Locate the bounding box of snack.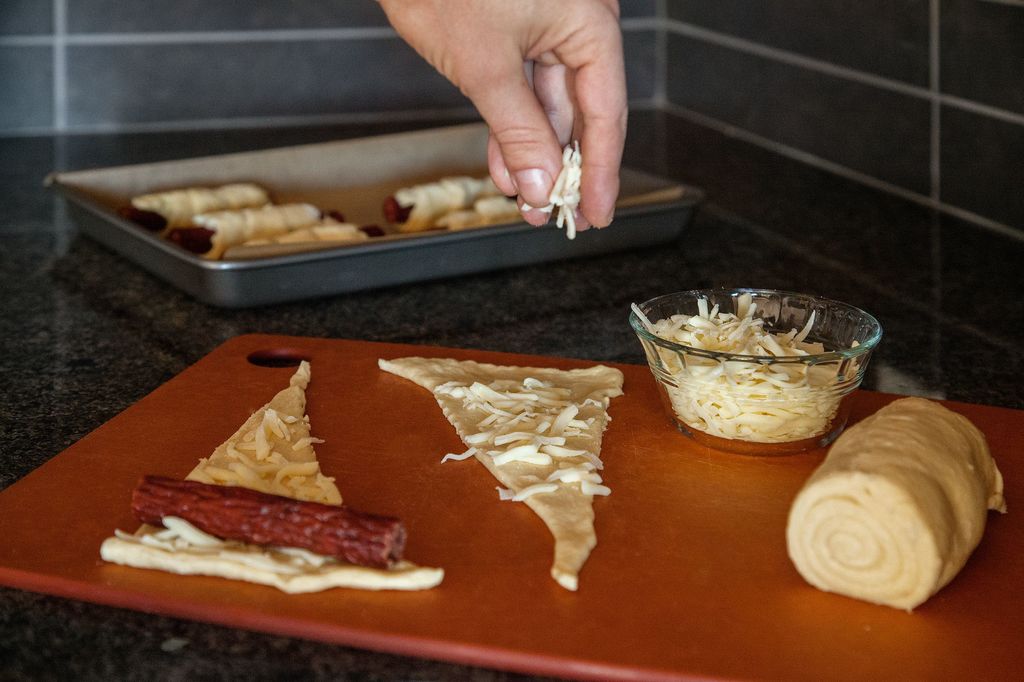
Bounding box: (177, 349, 360, 519).
